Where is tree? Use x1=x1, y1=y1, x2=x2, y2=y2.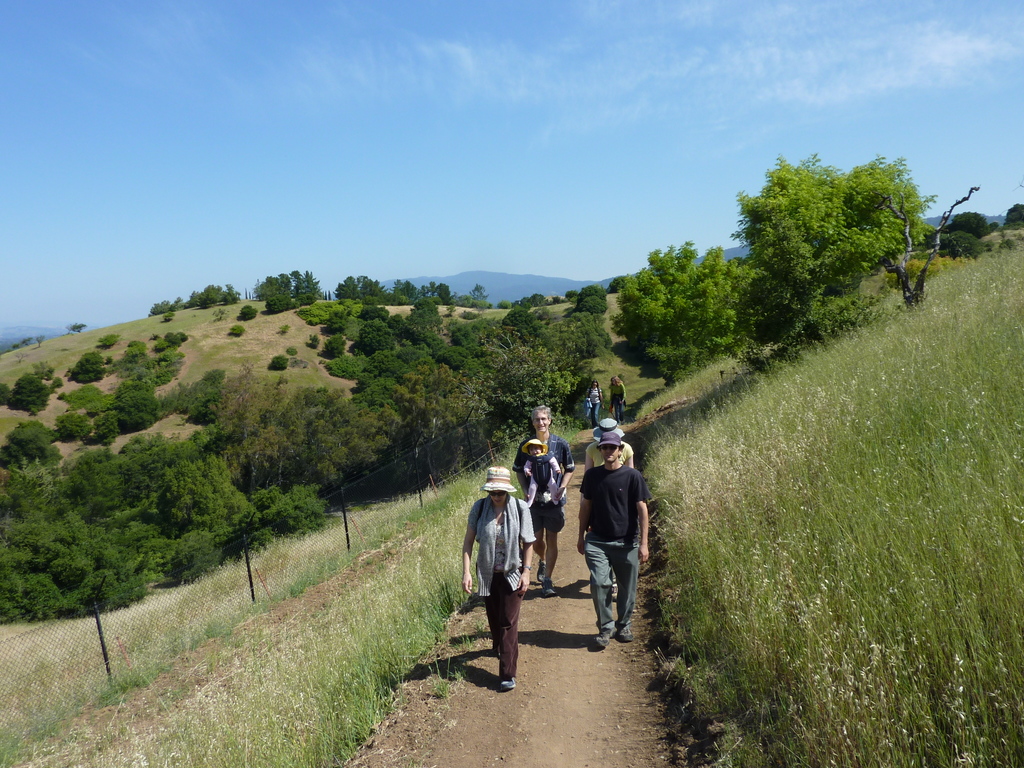
x1=708, y1=148, x2=949, y2=331.
